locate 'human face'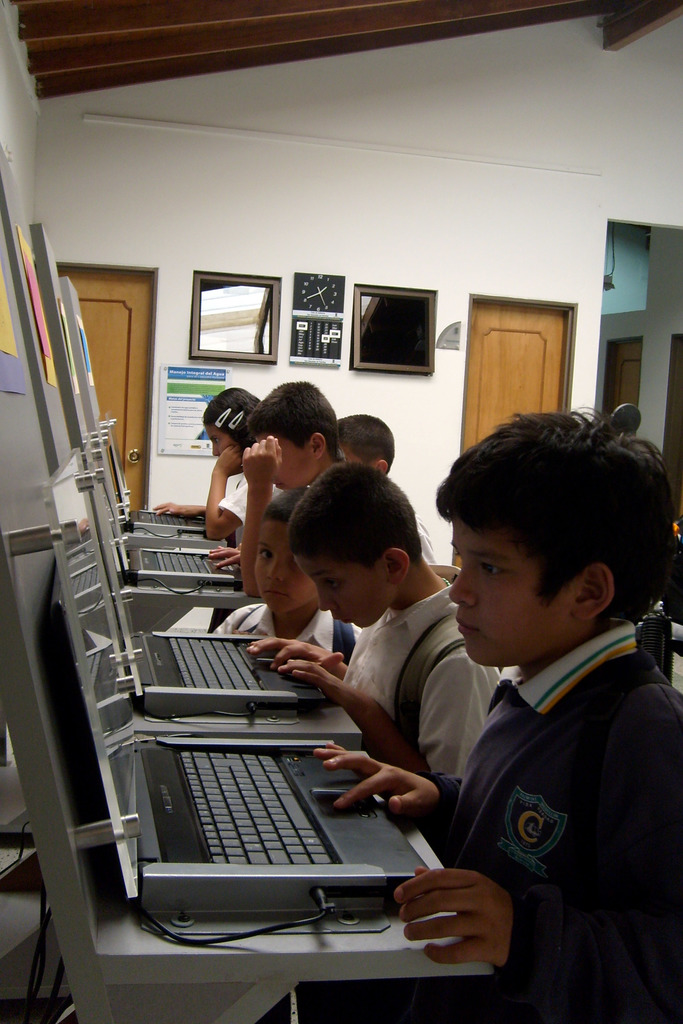
[left=309, top=555, right=390, bottom=632]
